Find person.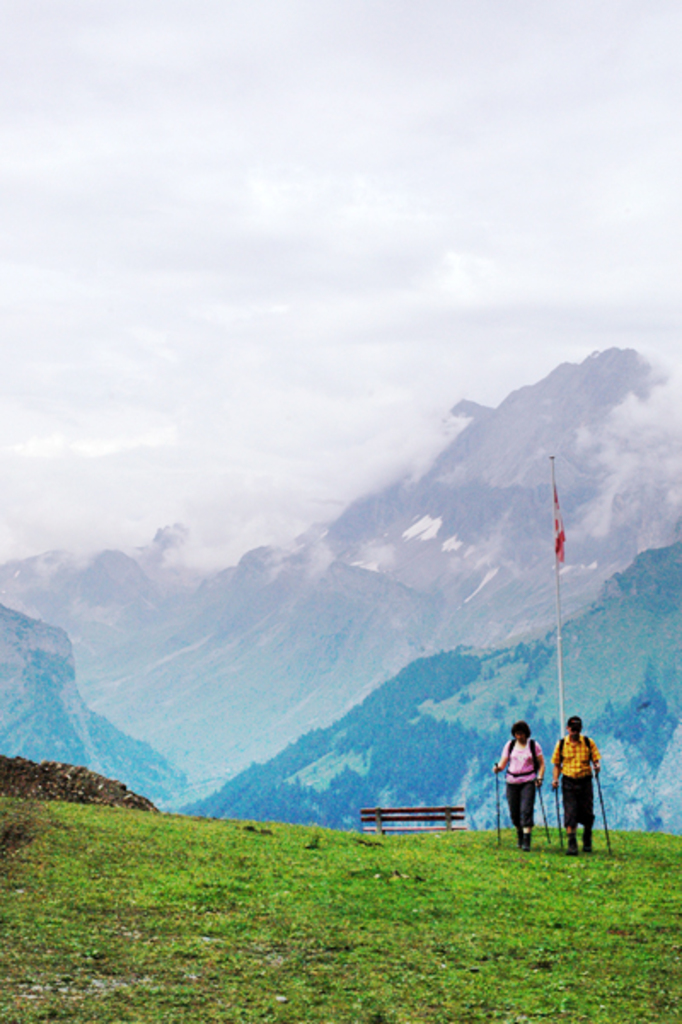
Rect(488, 719, 540, 854).
